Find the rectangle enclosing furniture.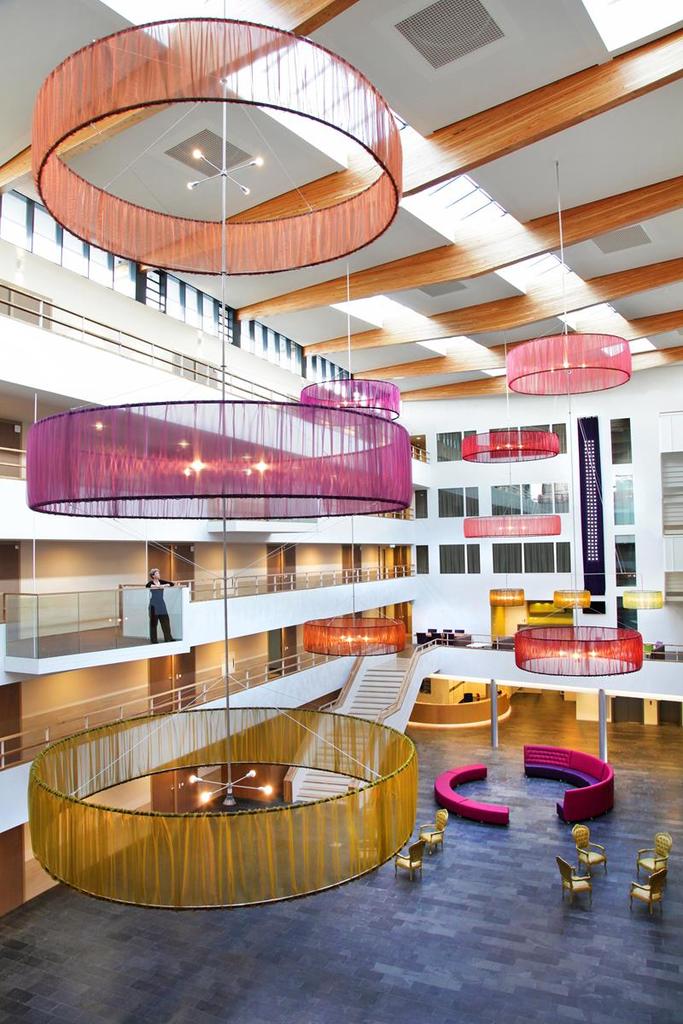
box(570, 823, 604, 873).
